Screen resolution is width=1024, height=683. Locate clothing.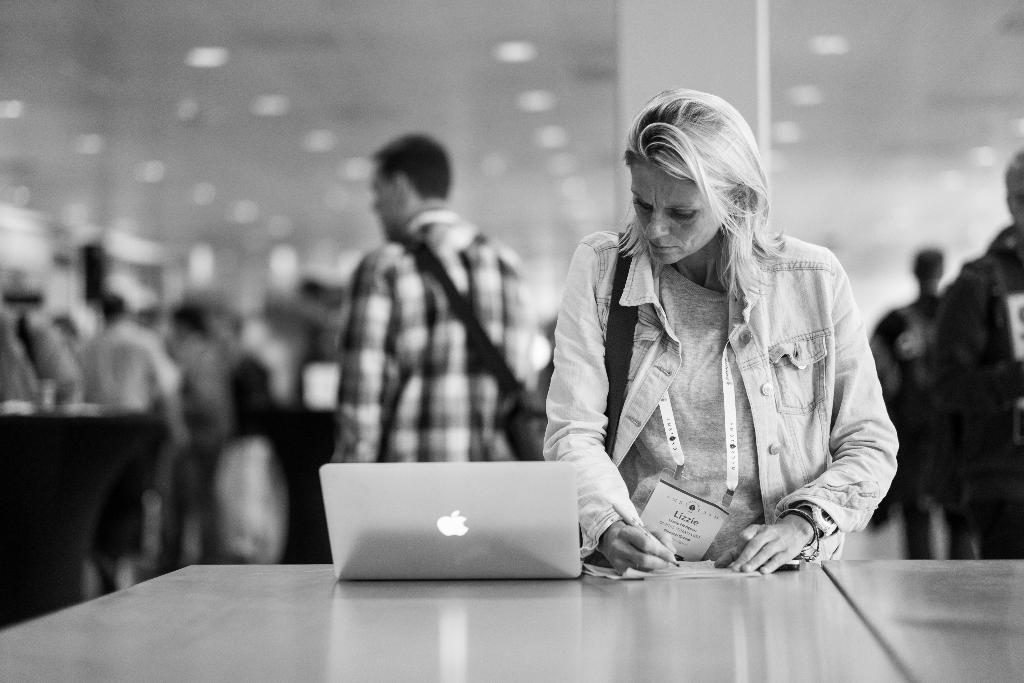
80, 317, 190, 555.
